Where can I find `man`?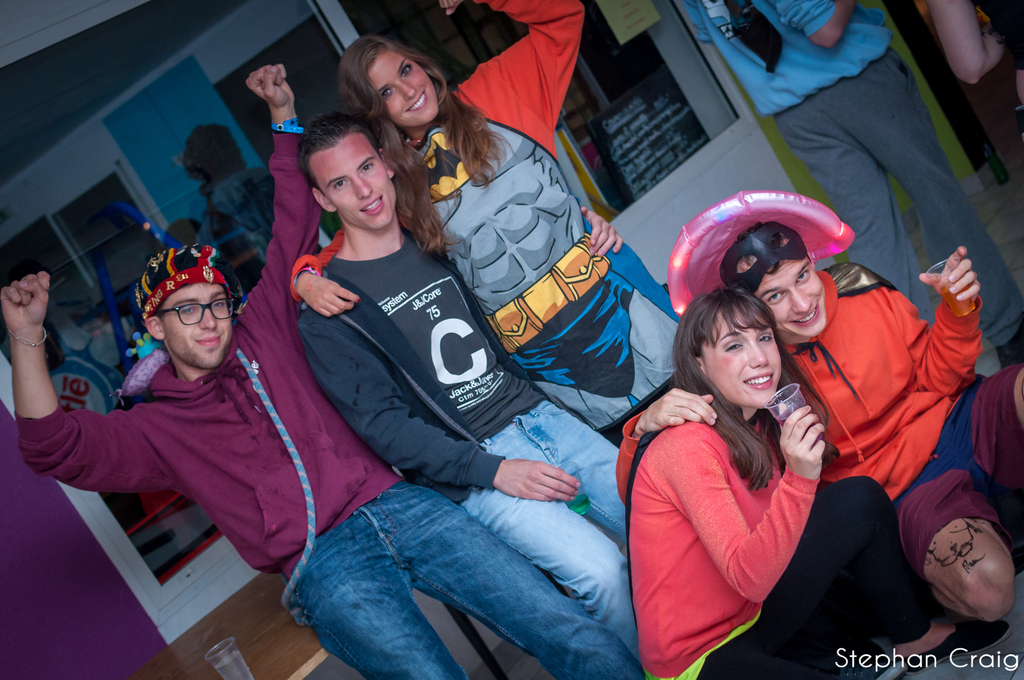
You can find it at pyautogui.locateOnScreen(1, 54, 645, 679).
